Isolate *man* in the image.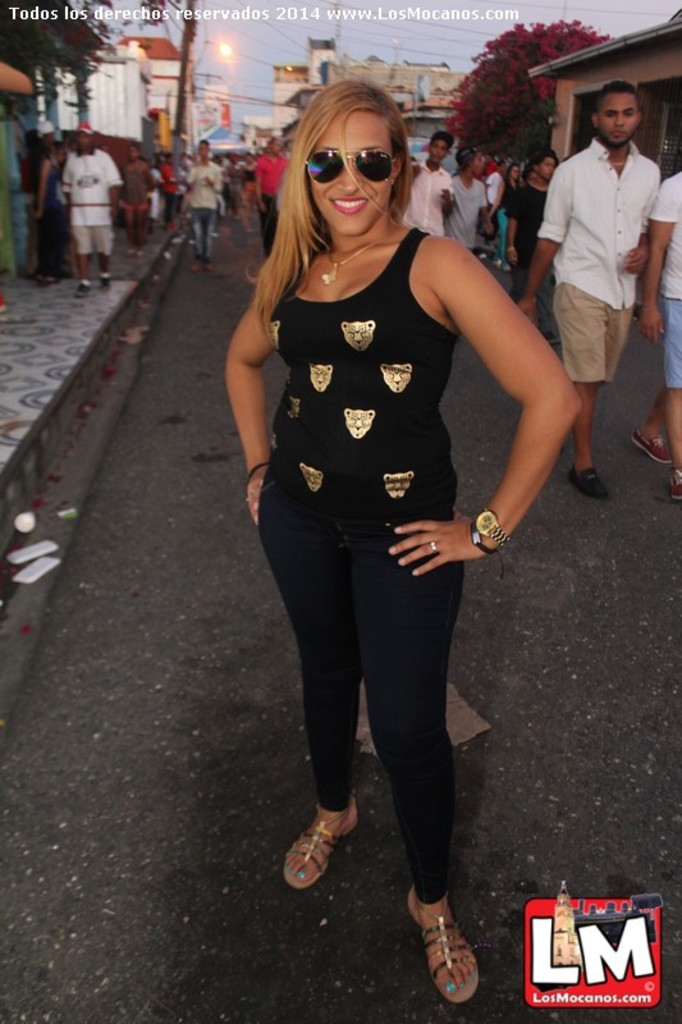
Isolated region: (521,55,672,507).
